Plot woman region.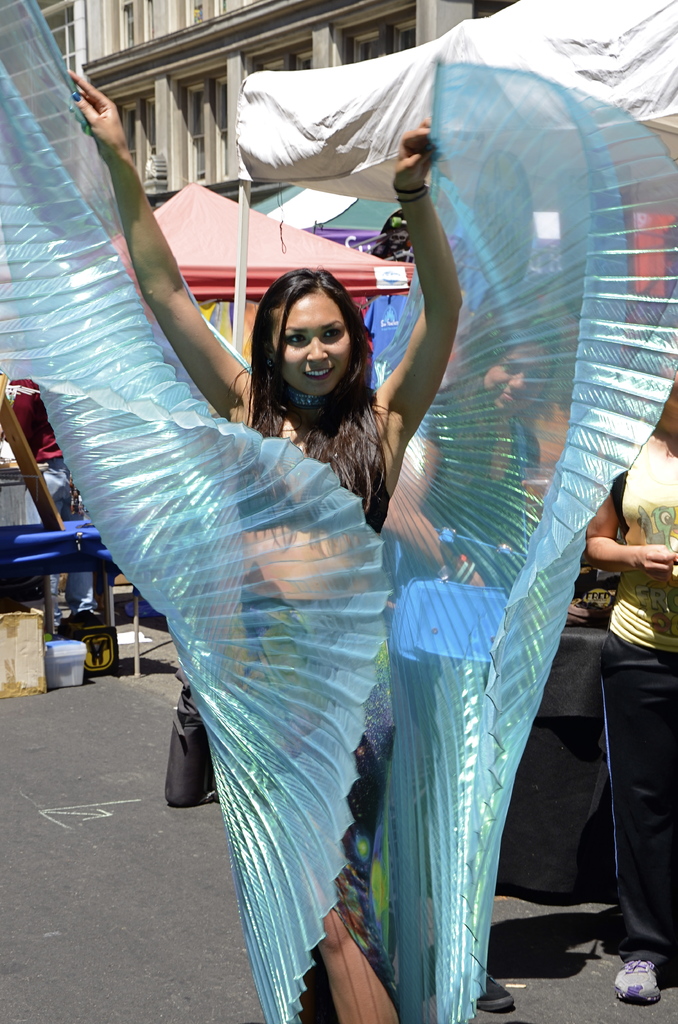
Plotted at (x1=50, y1=60, x2=432, y2=1023).
